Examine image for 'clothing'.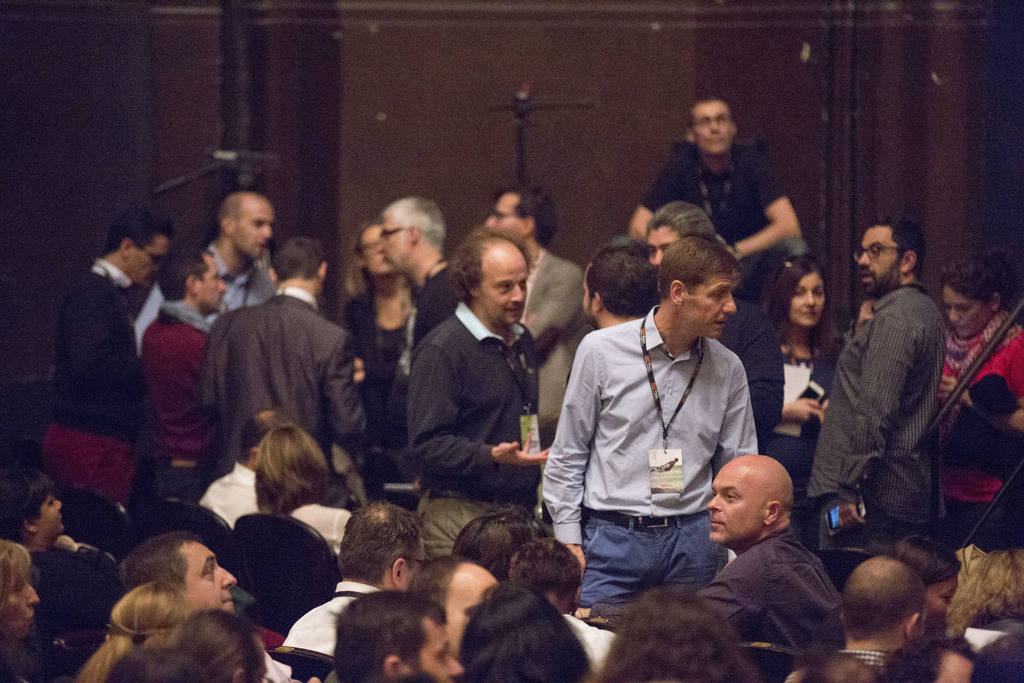
Examination result: box(638, 160, 783, 452).
